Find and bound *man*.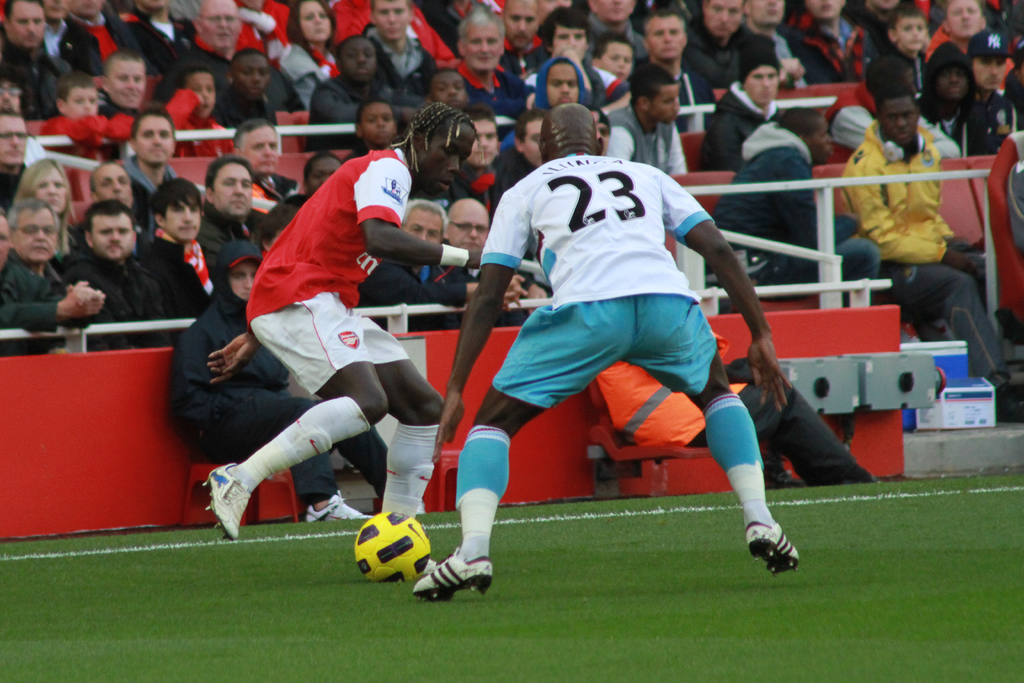
Bound: <bbox>581, 357, 877, 487</bbox>.
